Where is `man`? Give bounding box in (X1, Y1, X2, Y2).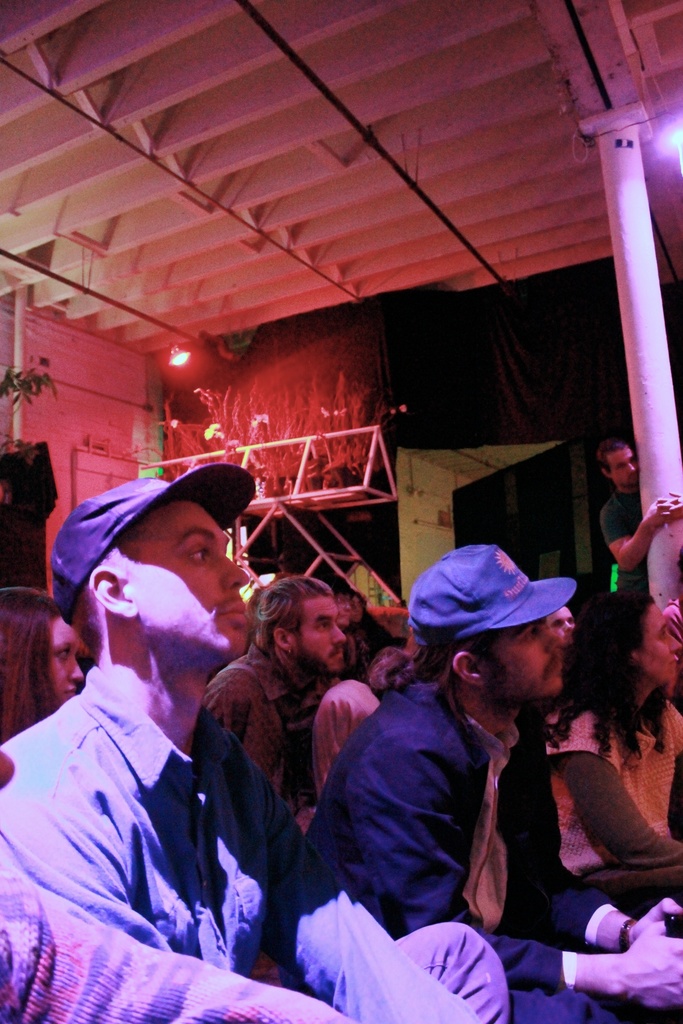
(609, 442, 682, 639).
